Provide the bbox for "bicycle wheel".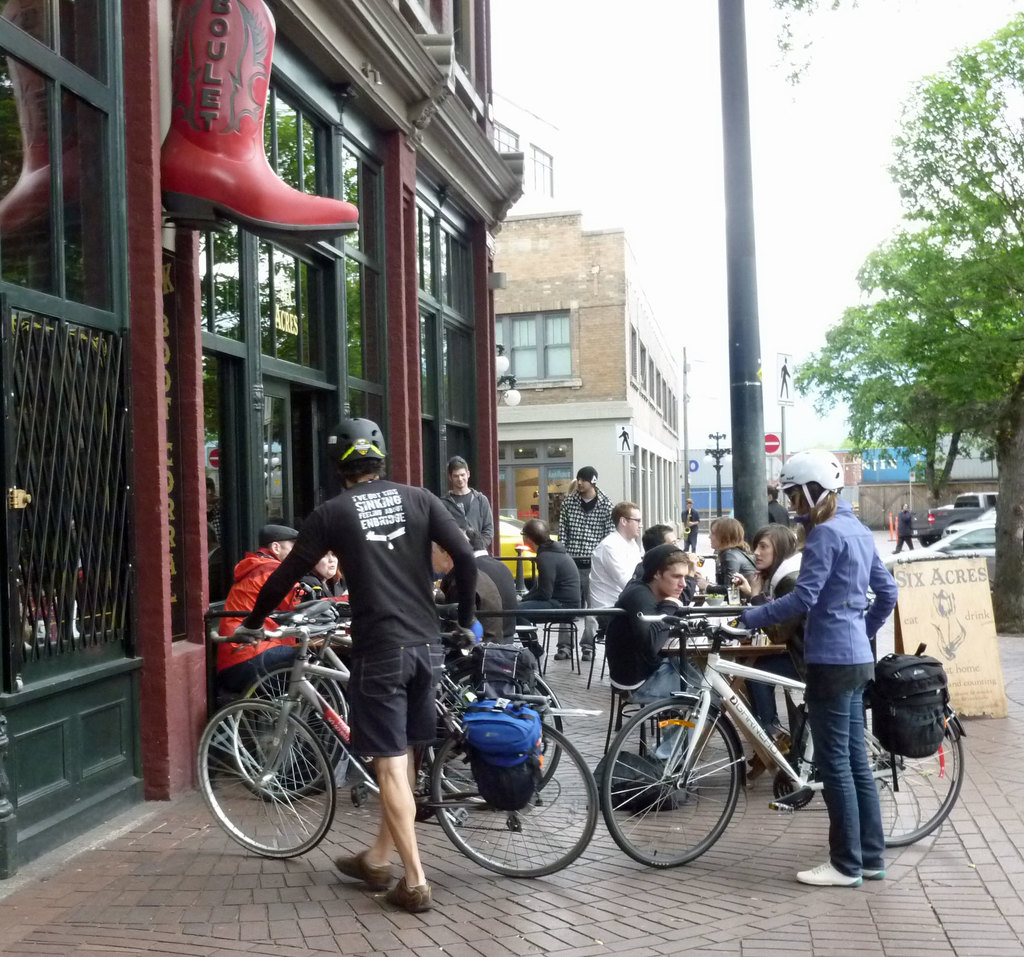
bbox=(431, 717, 598, 879).
